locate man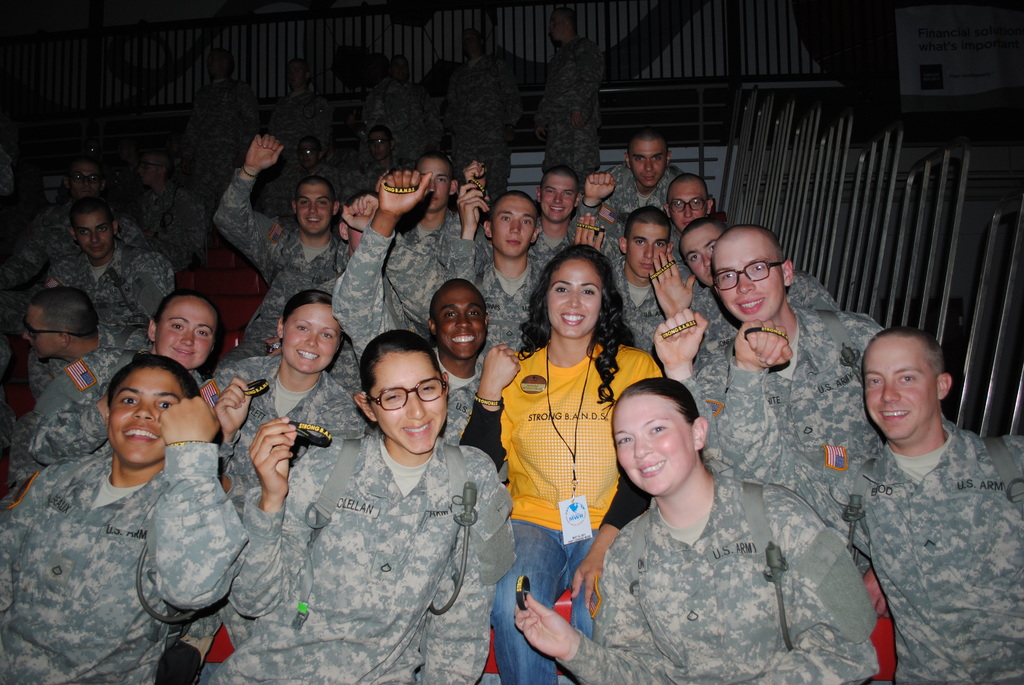
bbox=[175, 49, 261, 226]
